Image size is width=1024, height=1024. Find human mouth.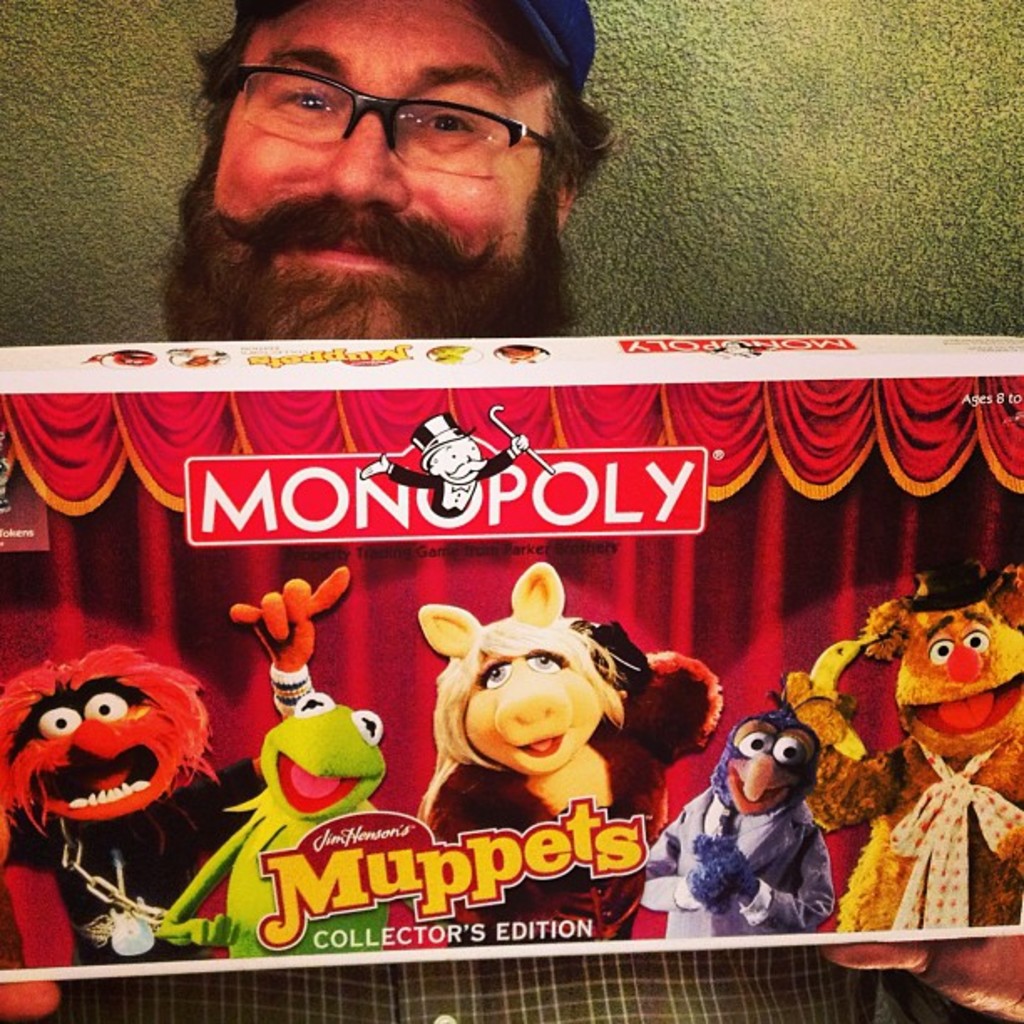
bbox=[256, 201, 432, 281].
